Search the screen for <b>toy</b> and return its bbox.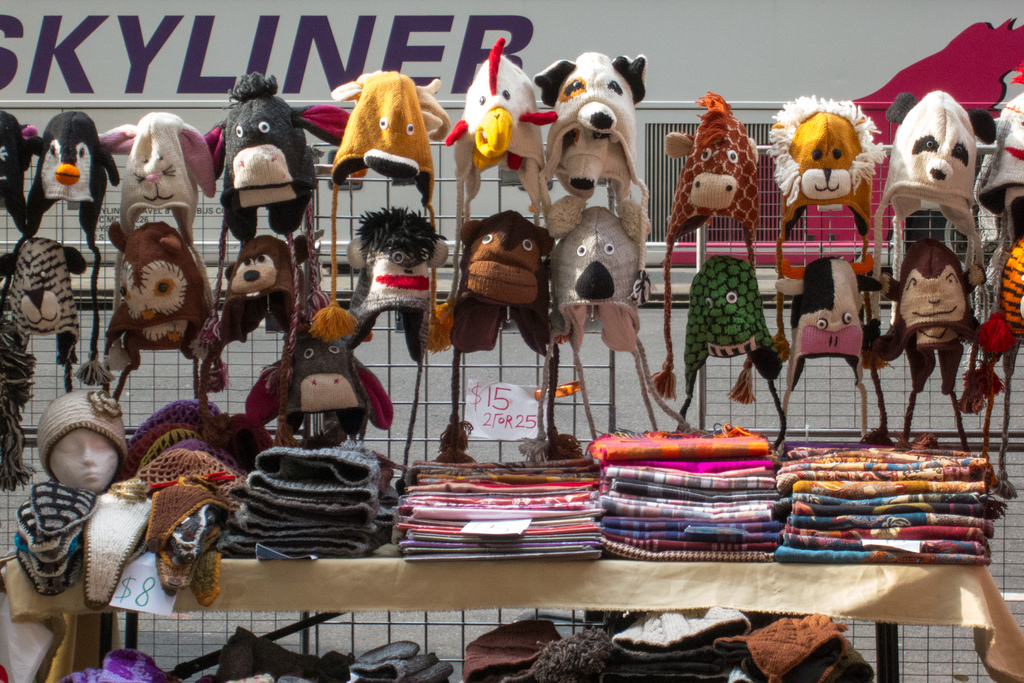
Found: <bbox>6, 234, 88, 394</bbox>.
